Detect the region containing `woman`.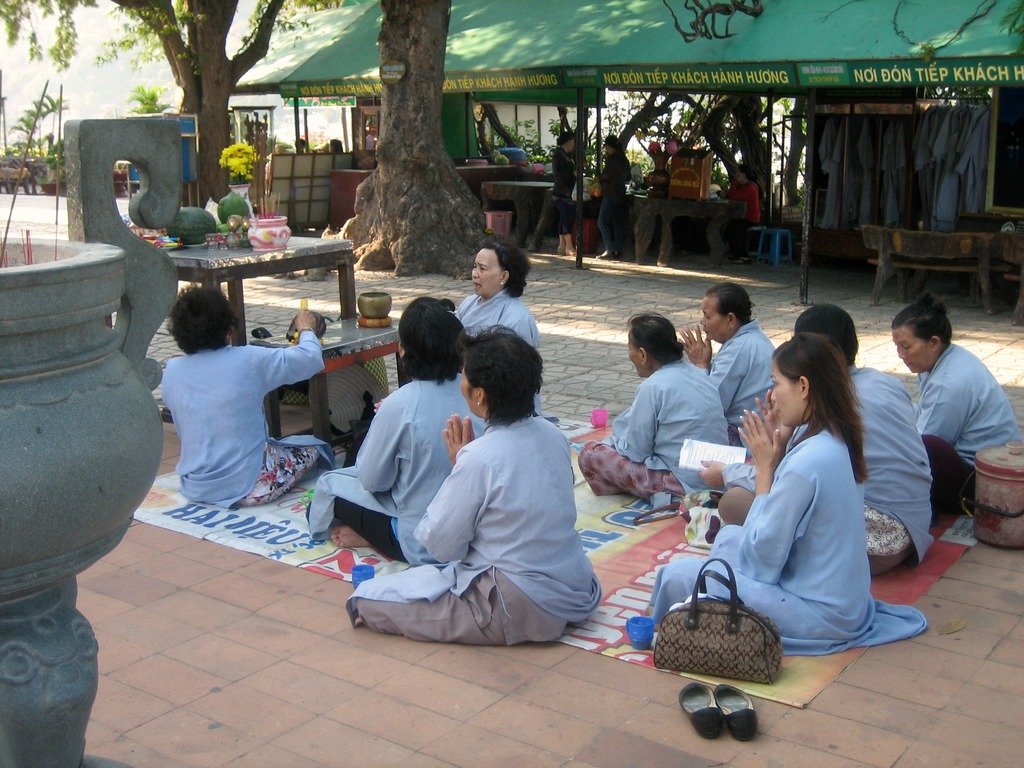
crop(346, 328, 607, 647).
